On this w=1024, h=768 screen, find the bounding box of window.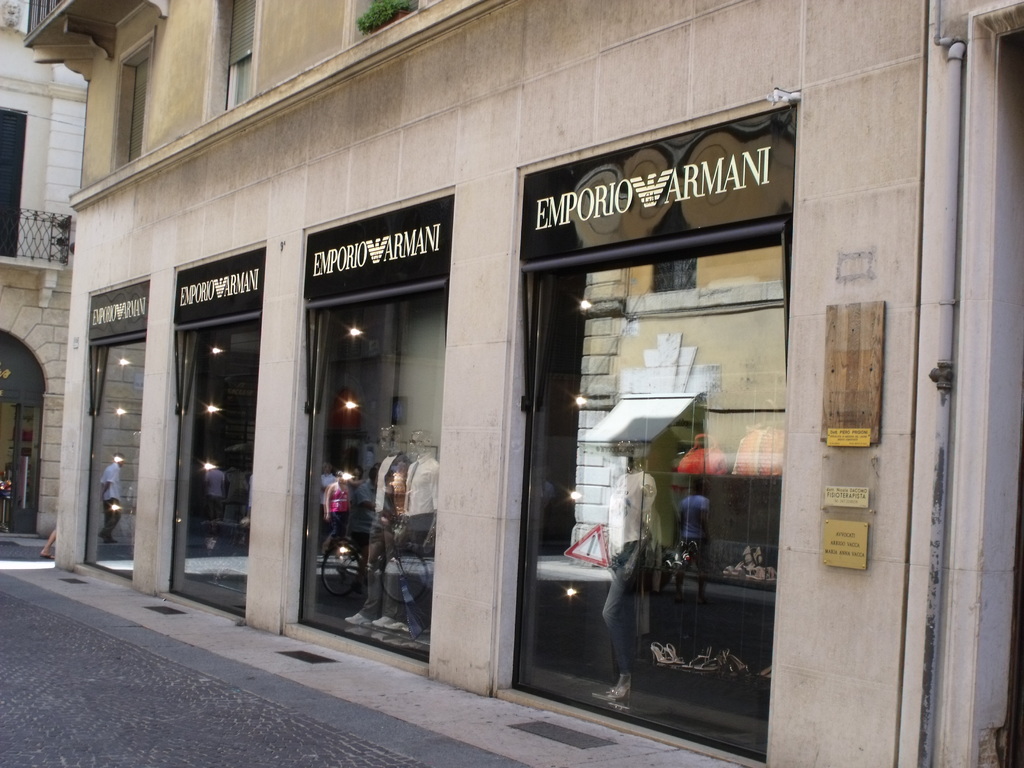
Bounding box: BBox(509, 236, 783, 762).
